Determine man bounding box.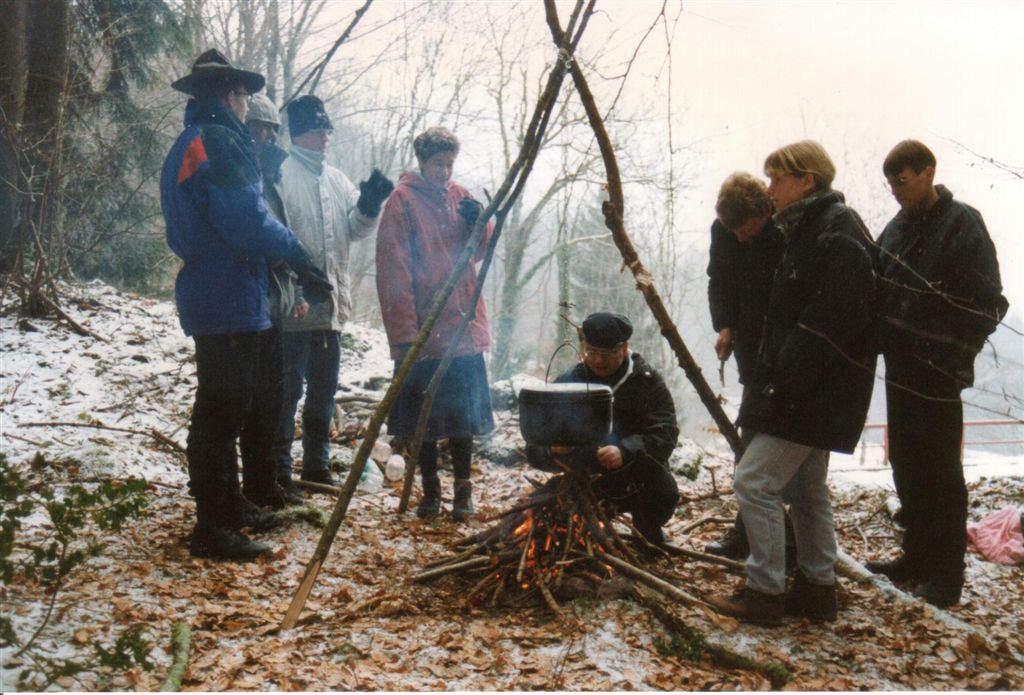
Determined: l=851, t=130, r=1004, b=596.
